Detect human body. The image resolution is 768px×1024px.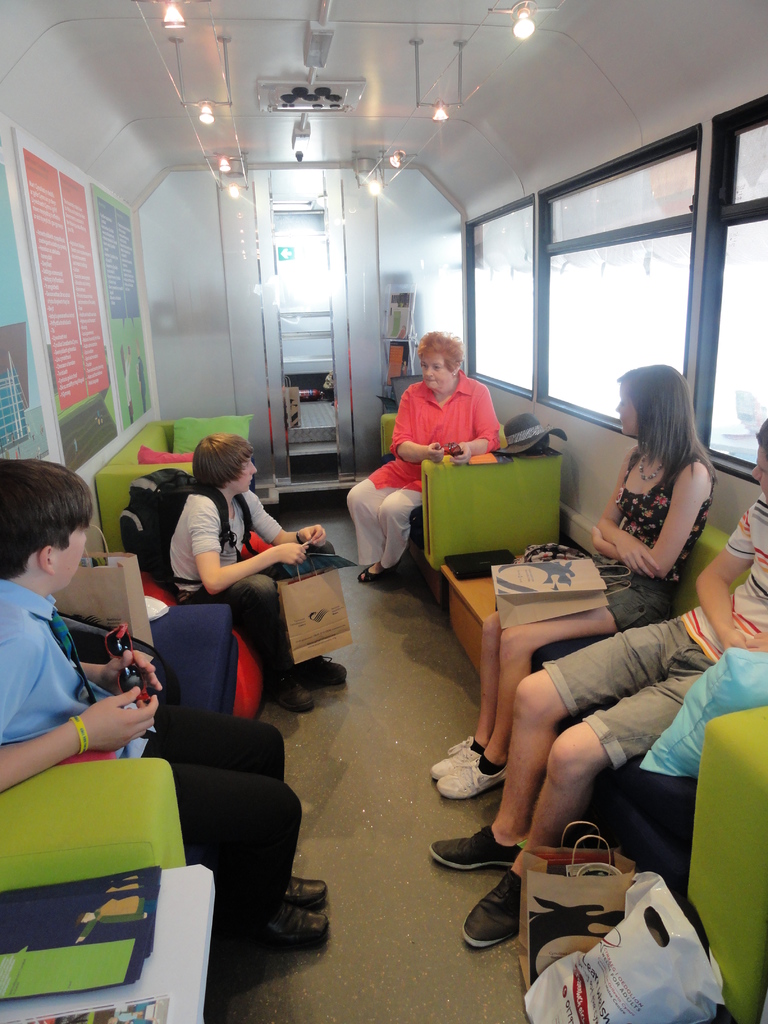
Rect(436, 447, 710, 803).
